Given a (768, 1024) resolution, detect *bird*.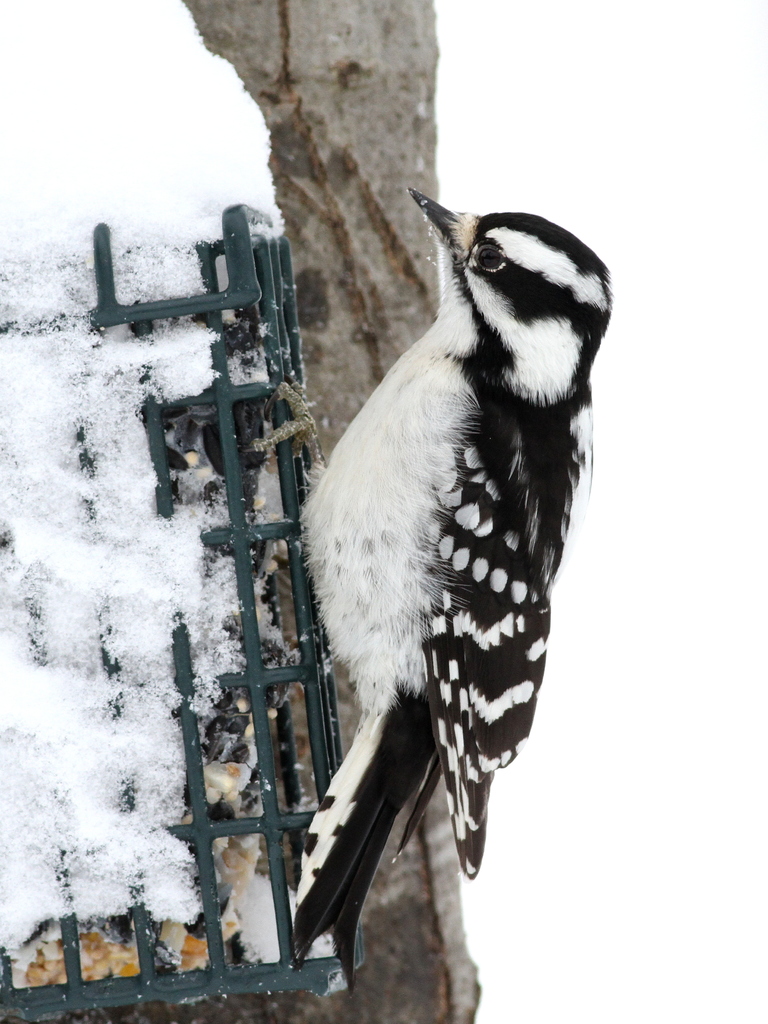
pyautogui.locateOnScreen(297, 159, 591, 920).
